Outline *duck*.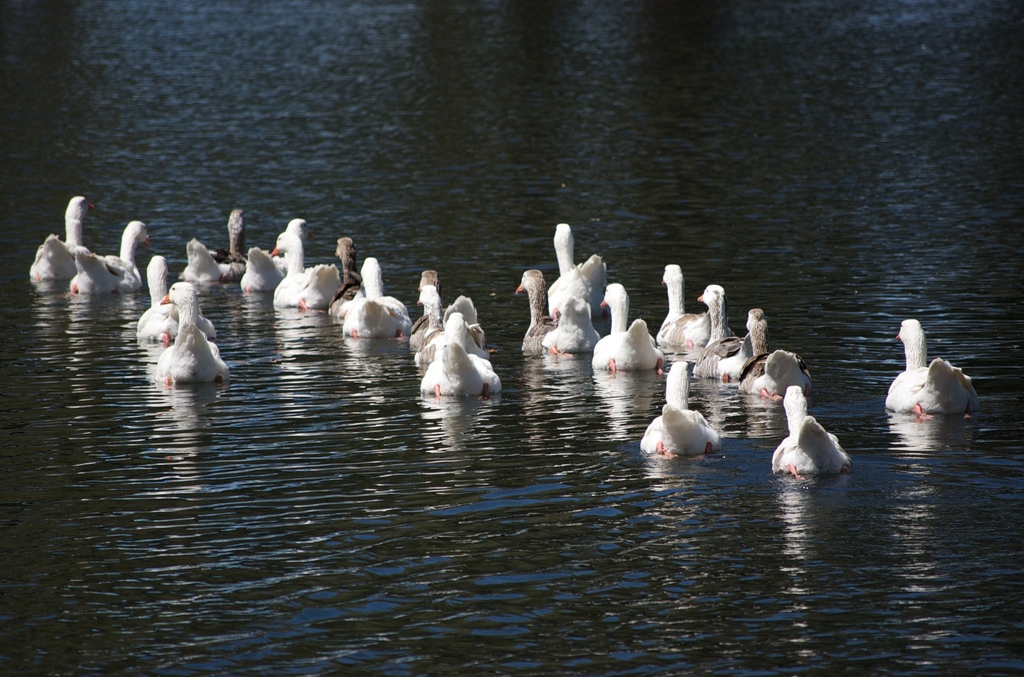
Outline: rect(69, 220, 155, 287).
